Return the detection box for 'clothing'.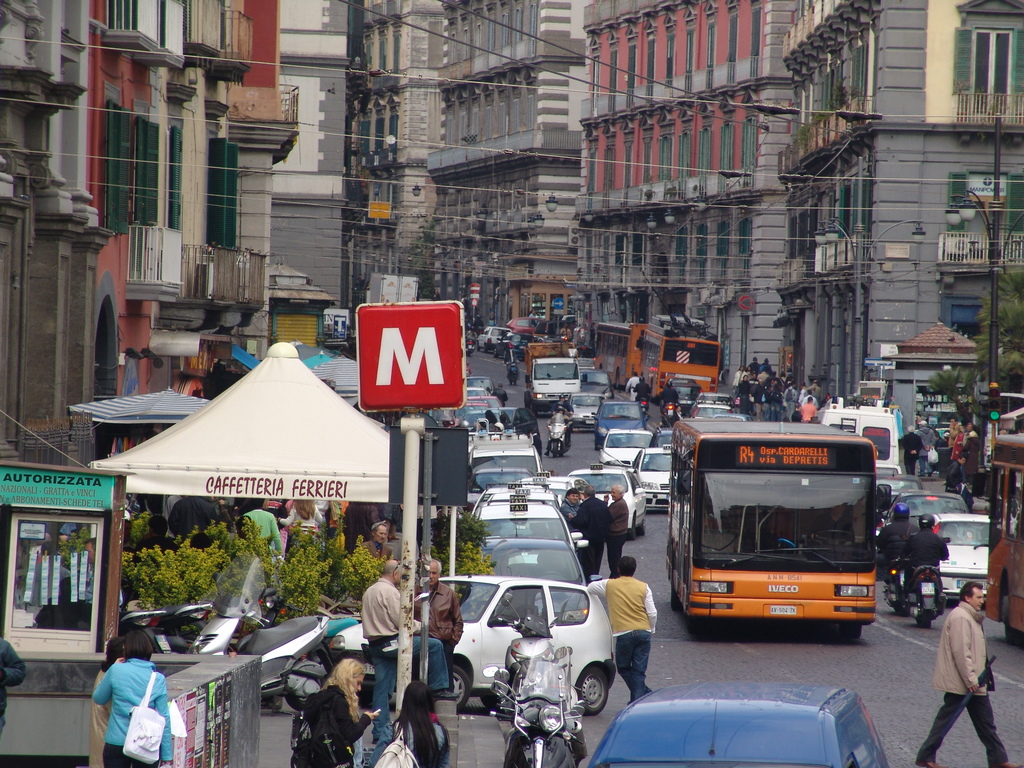
BBox(572, 498, 607, 577).
